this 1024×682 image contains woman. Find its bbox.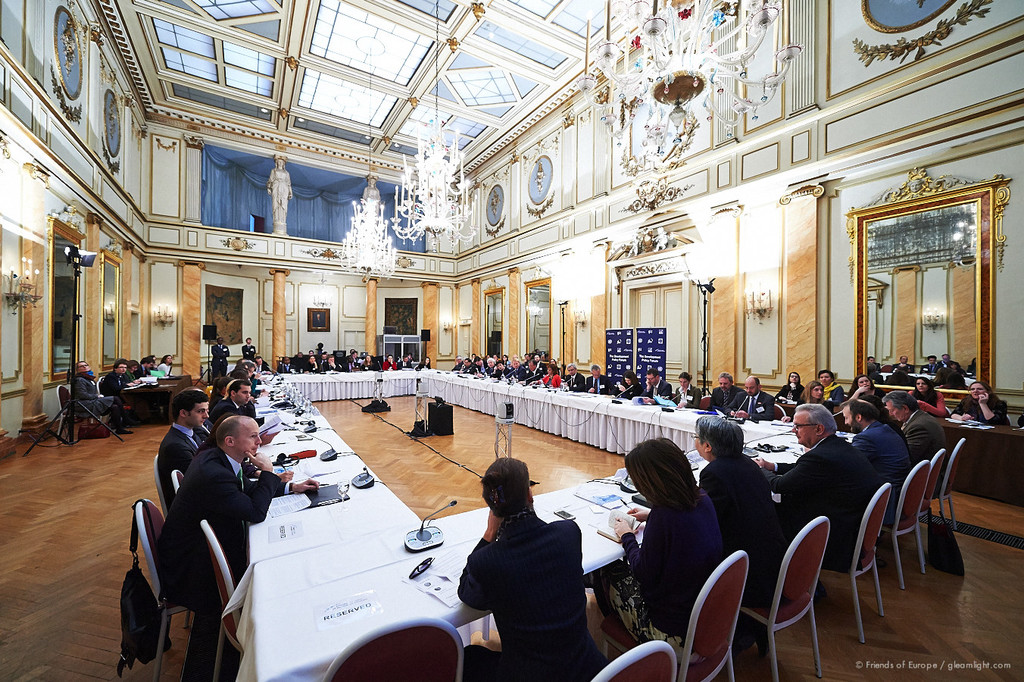
[left=158, top=355, right=170, bottom=373].
